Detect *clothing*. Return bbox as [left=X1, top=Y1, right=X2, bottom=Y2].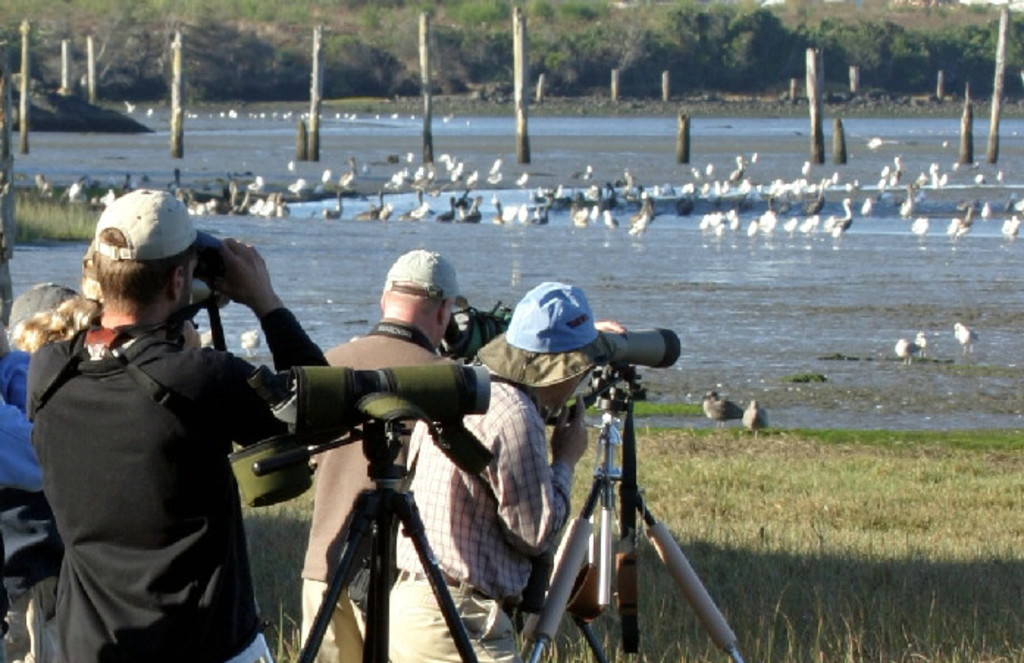
[left=383, top=369, right=576, bottom=662].
